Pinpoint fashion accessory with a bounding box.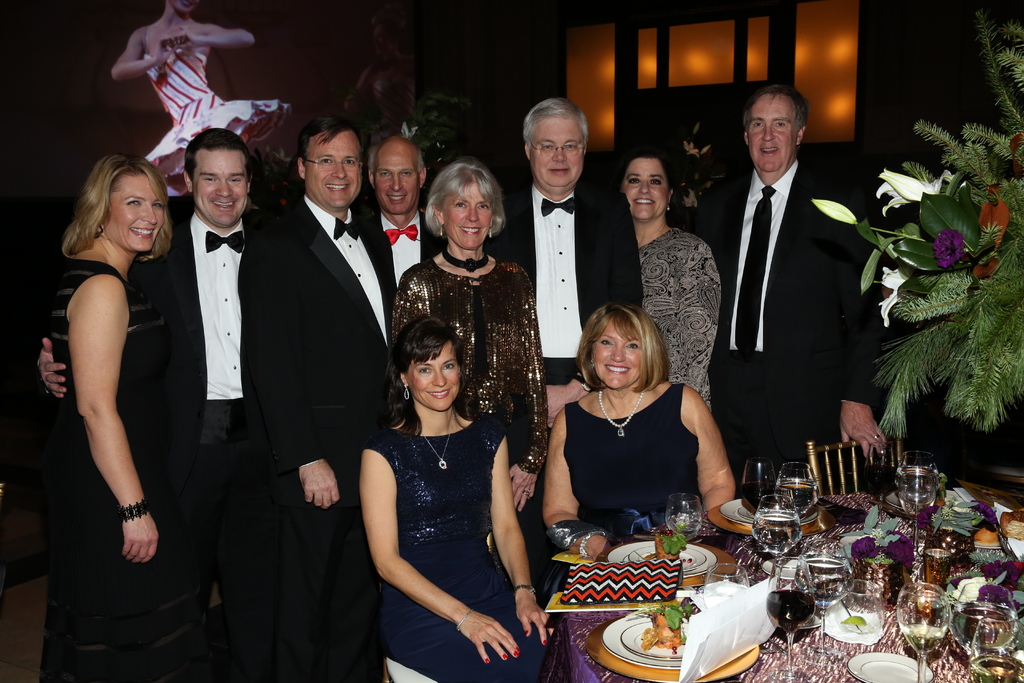
detection(206, 229, 243, 256).
